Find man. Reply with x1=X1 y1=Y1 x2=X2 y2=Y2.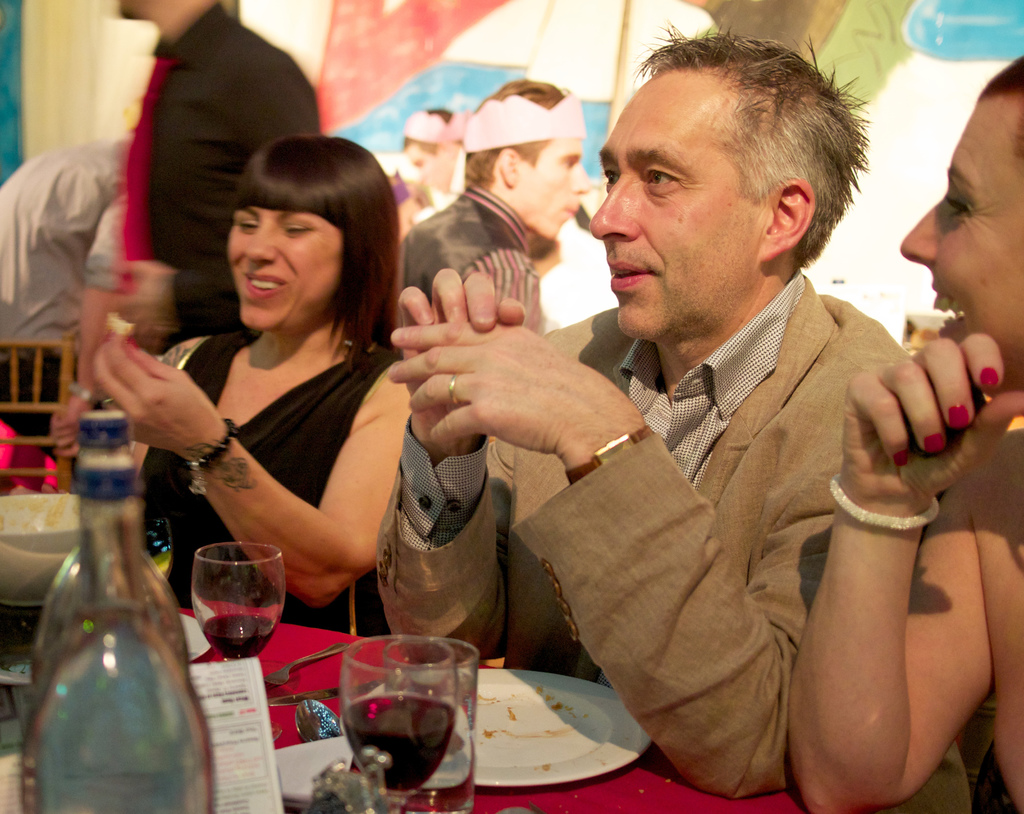
x1=392 y1=79 x2=595 y2=362.
